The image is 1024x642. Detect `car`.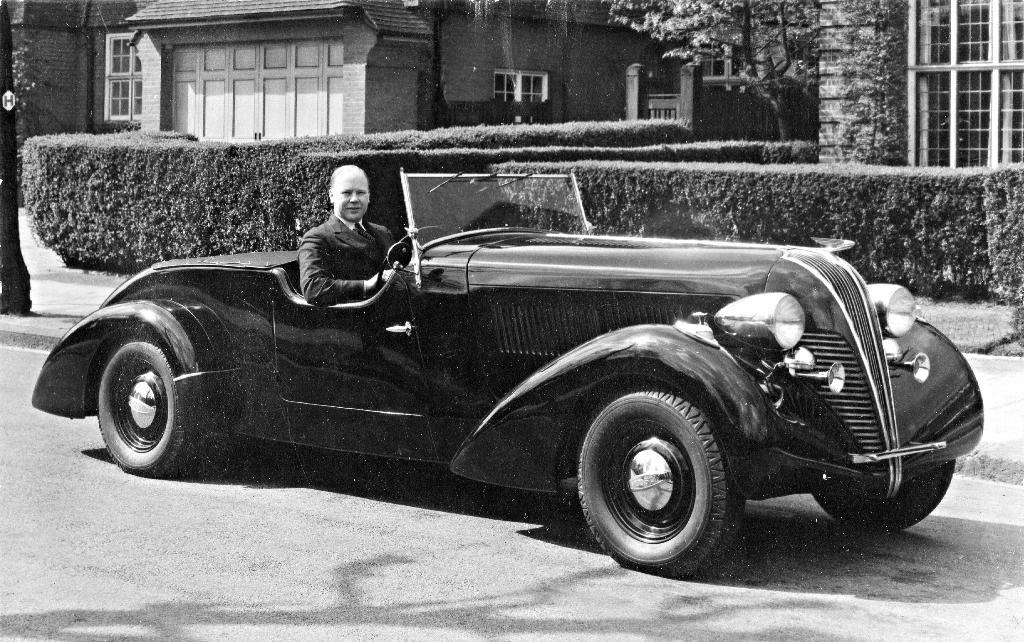
Detection: x1=25 y1=167 x2=991 y2=573.
